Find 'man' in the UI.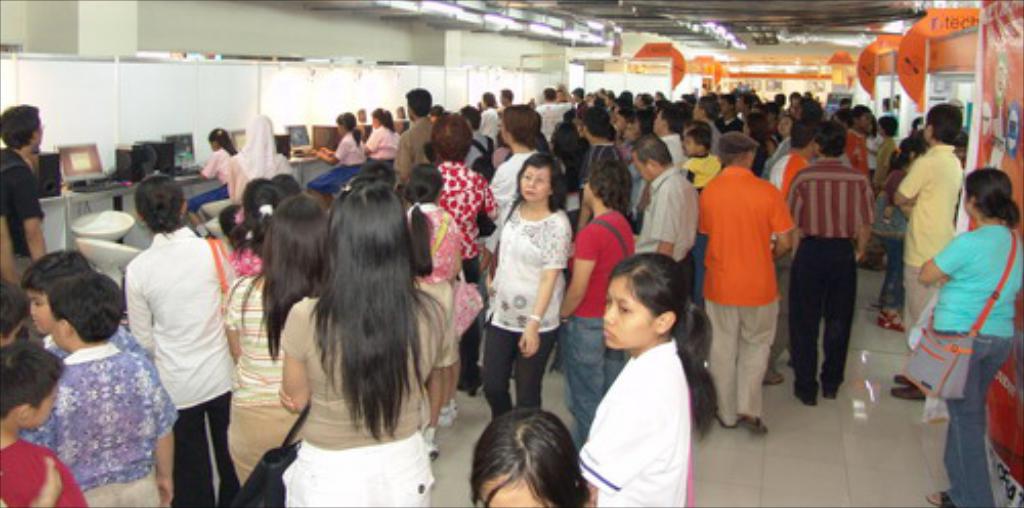
UI element at select_region(582, 113, 618, 186).
